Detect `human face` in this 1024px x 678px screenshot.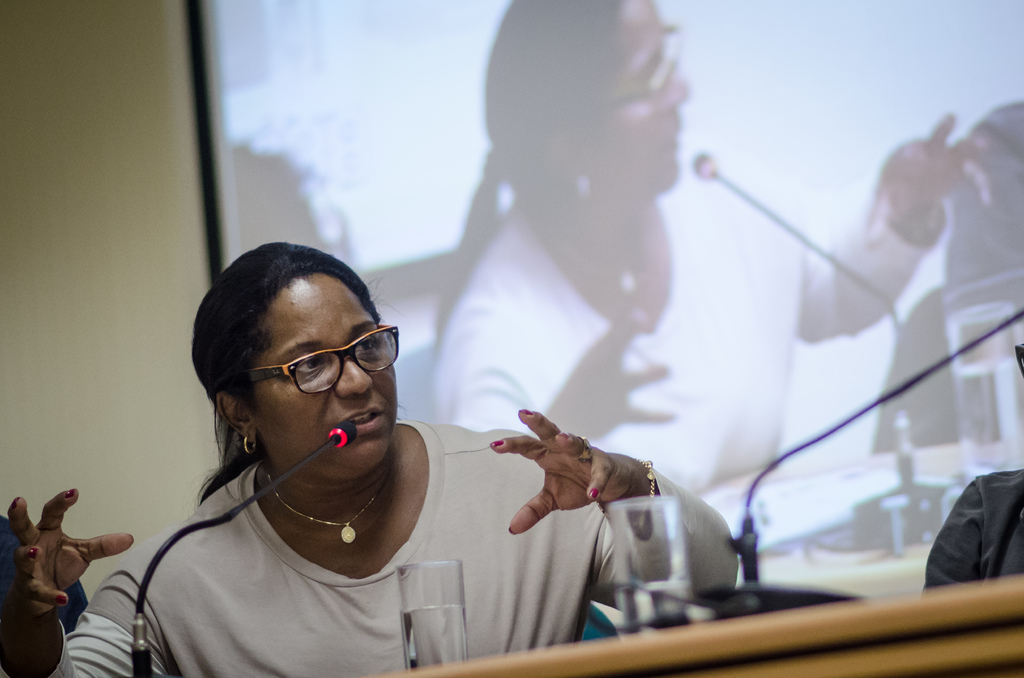
Detection: {"x1": 255, "y1": 277, "x2": 402, "y2": 482}.
